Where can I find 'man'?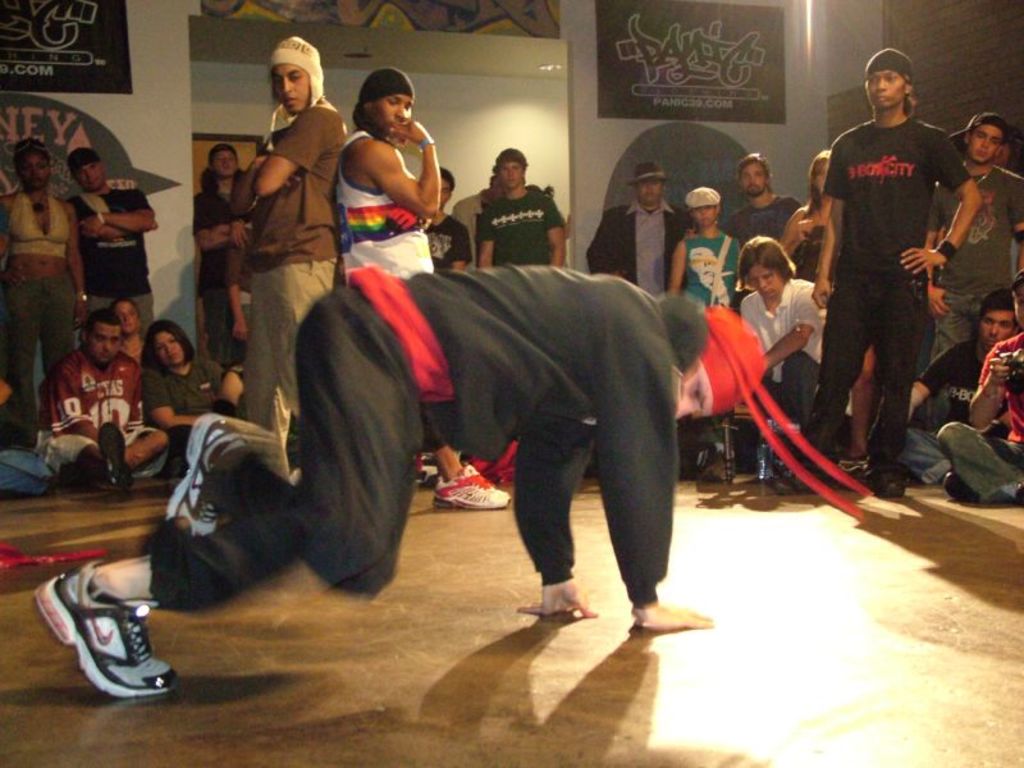
You can find it at rect(920, 108, 1023, 362).
